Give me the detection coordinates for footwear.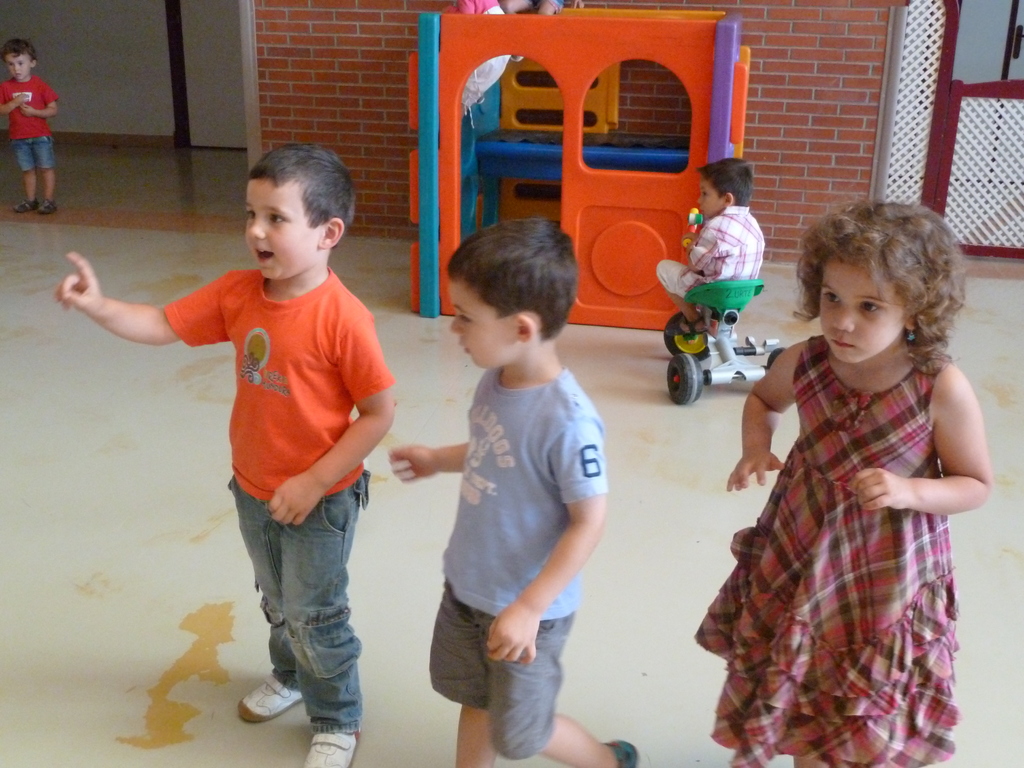
x1=612, y1=737, x2=637, y2=767.
